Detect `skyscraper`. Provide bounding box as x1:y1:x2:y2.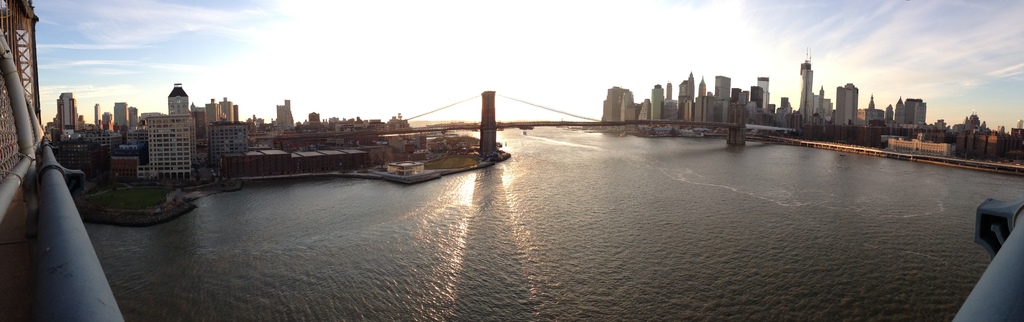
481:90:496:157.
